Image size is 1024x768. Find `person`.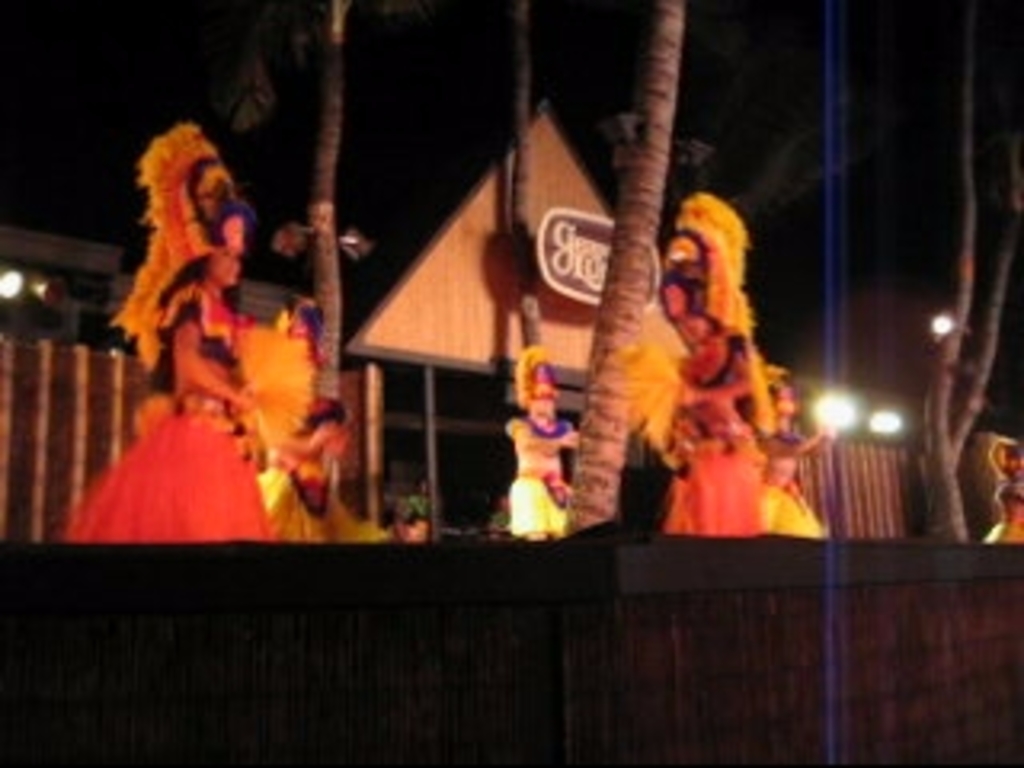
621:202:765:550.
